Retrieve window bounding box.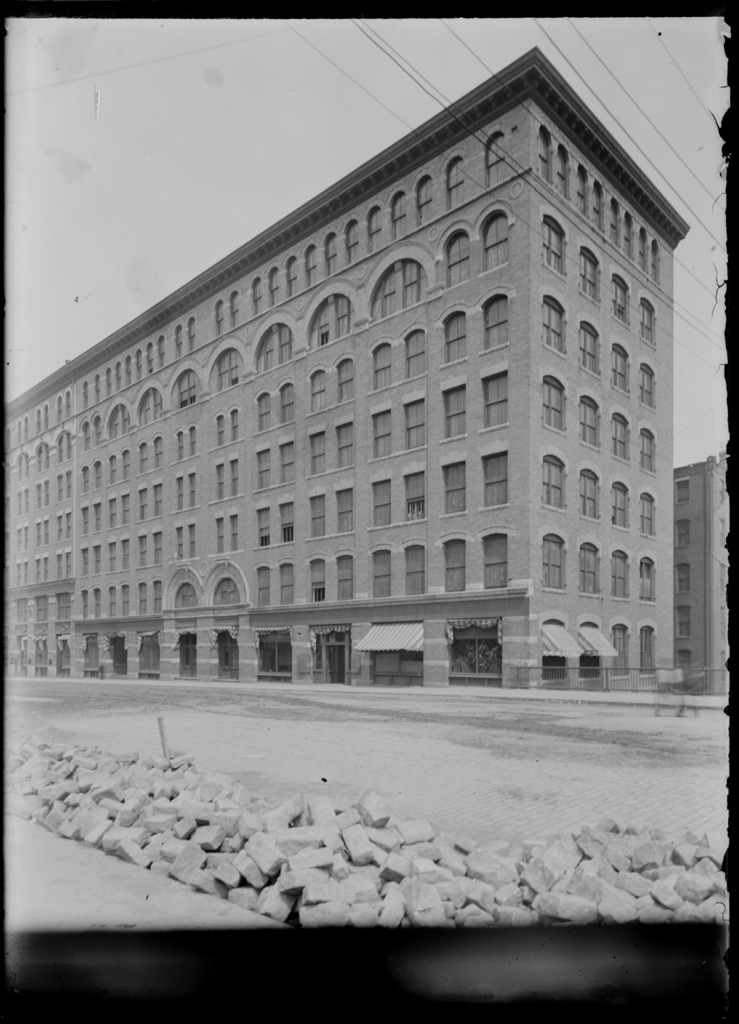
Bounding box: box(640, 293, 658, 347).
